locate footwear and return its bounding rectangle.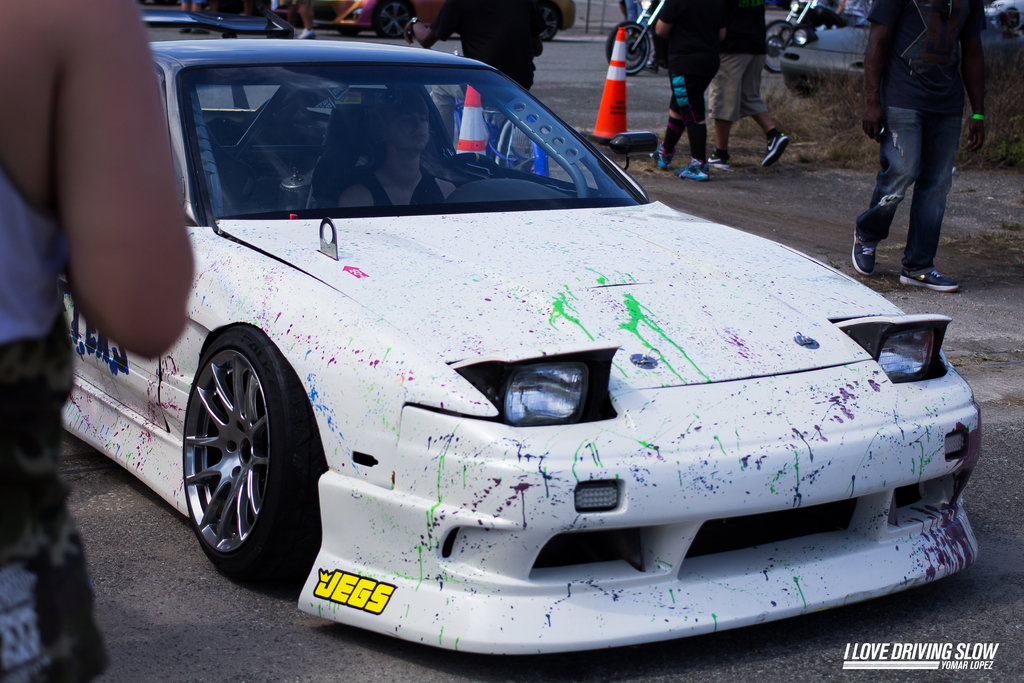
709,147,732,173.
